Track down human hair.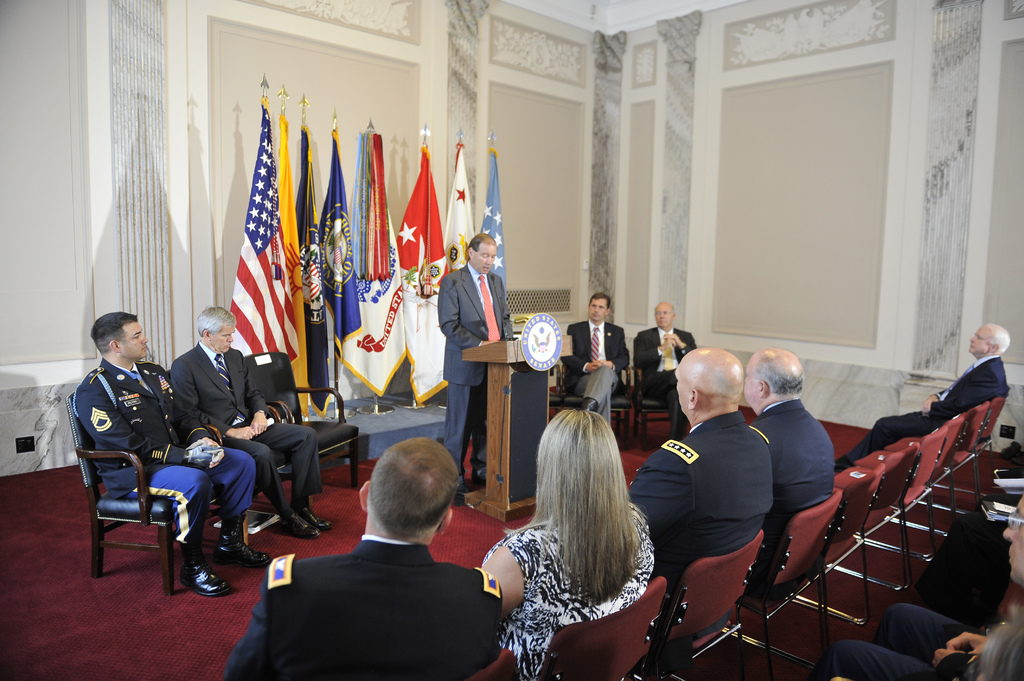
Tracked to l=751, t=361, r=805, b=396.
